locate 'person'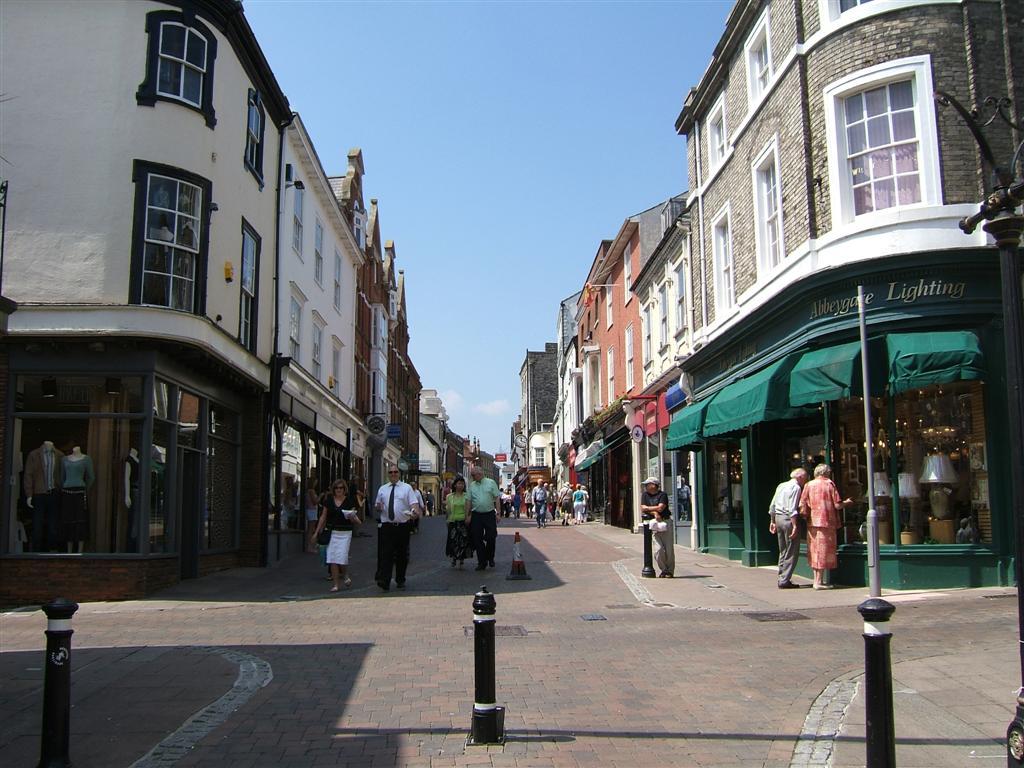
bbox(424, 488, 436, 514)
